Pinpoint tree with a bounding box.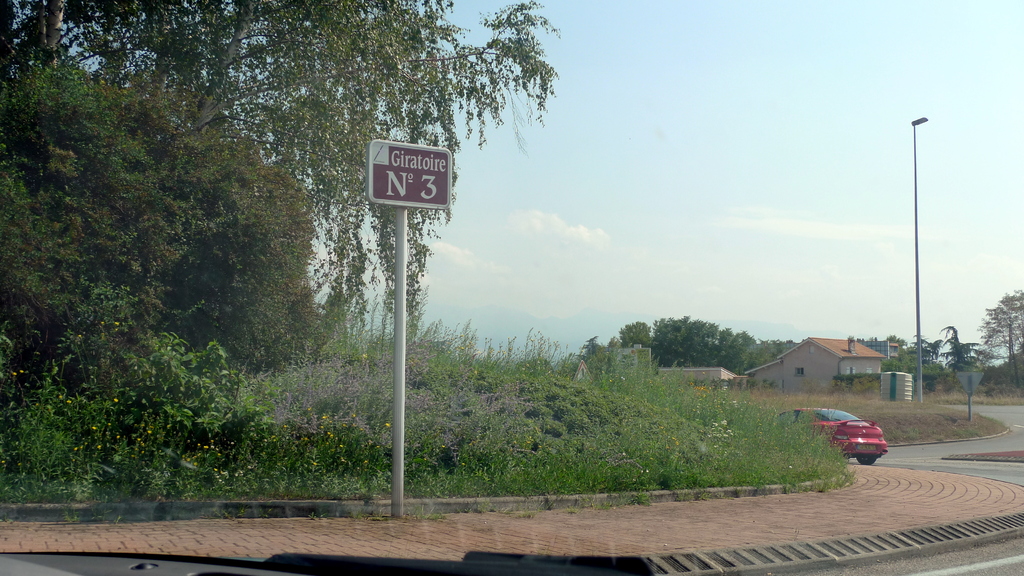
973 285 1023 367.
